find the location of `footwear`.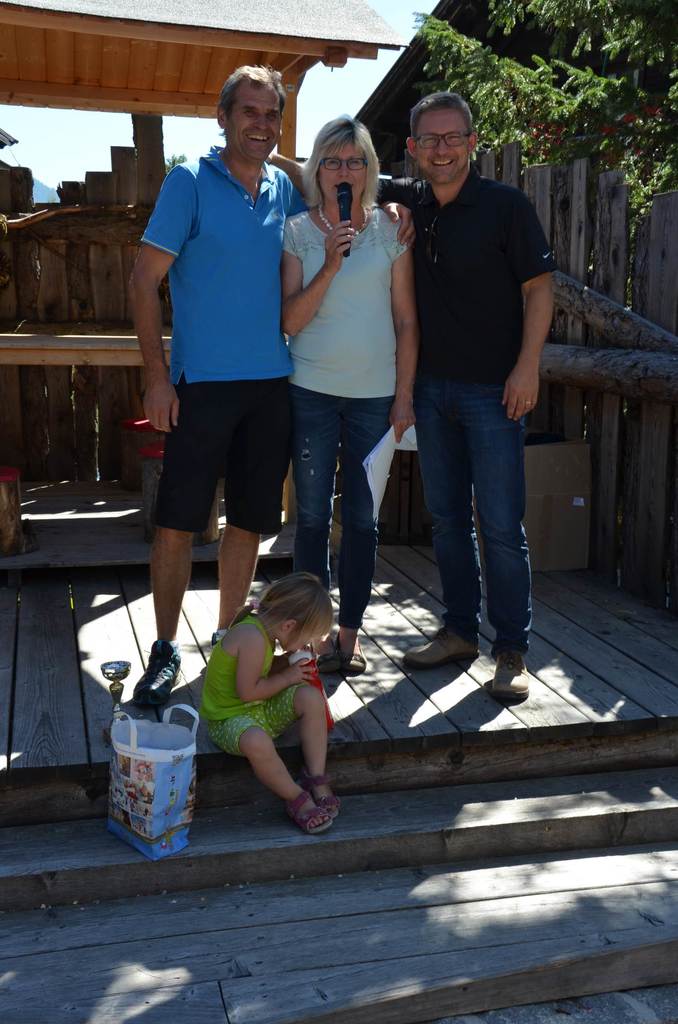
Location: Rect(133, 636, 178, 712).
